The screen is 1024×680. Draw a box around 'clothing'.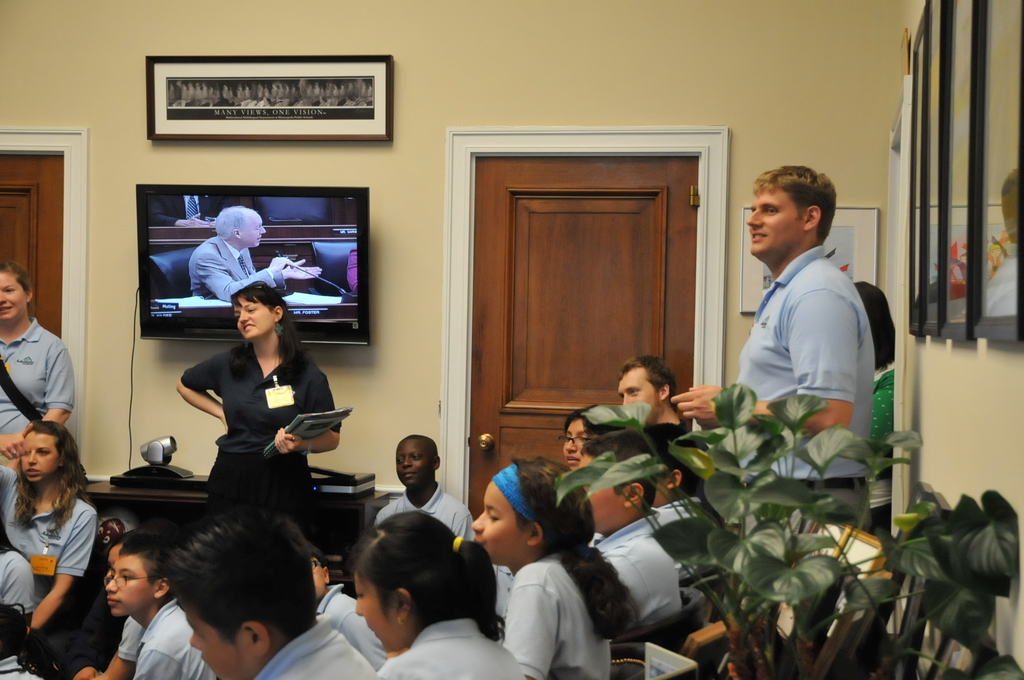
<region>189, 236, 286, 302</region>.
